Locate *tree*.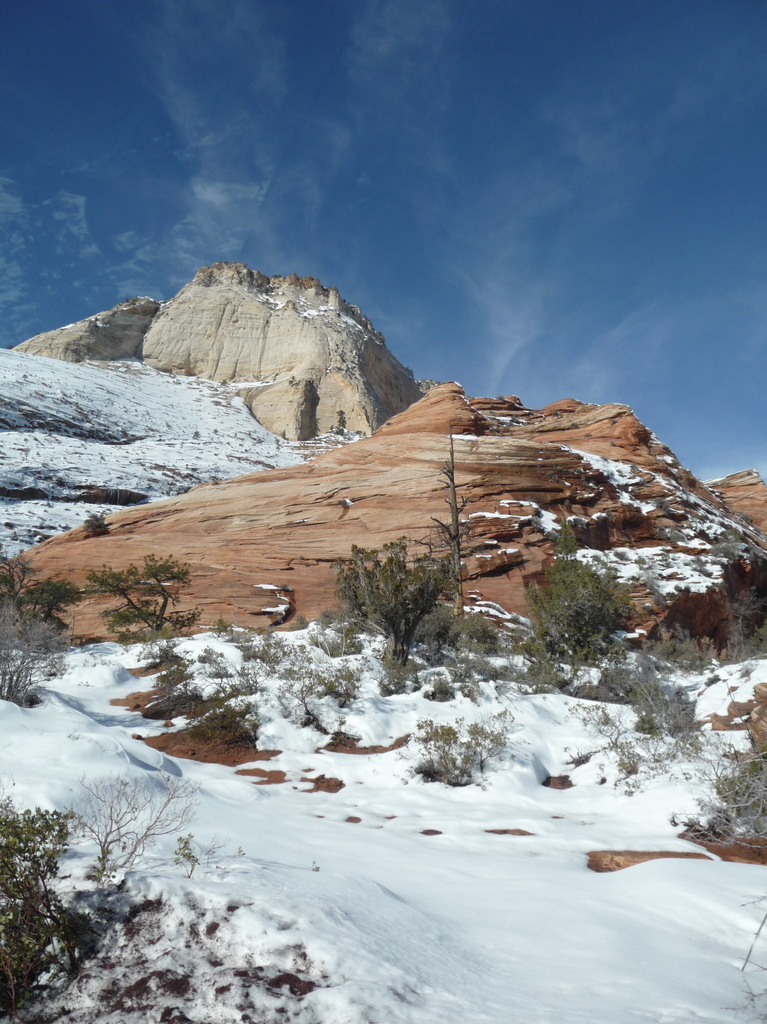
Bounding box: rect(336, 528, 474, 669).
